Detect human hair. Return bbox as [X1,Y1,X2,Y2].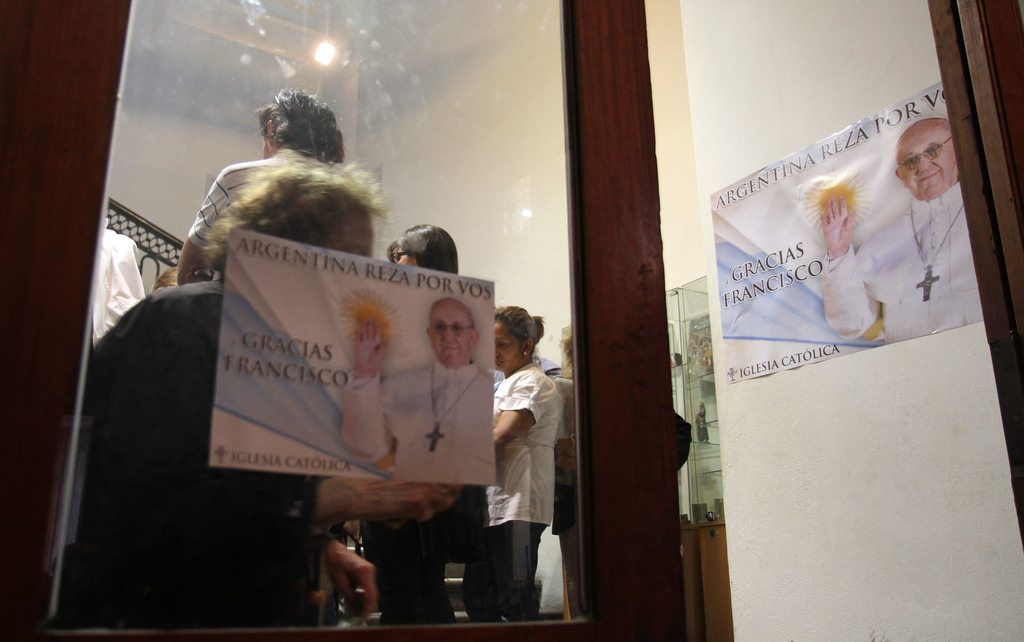
[203,154,394,278].
